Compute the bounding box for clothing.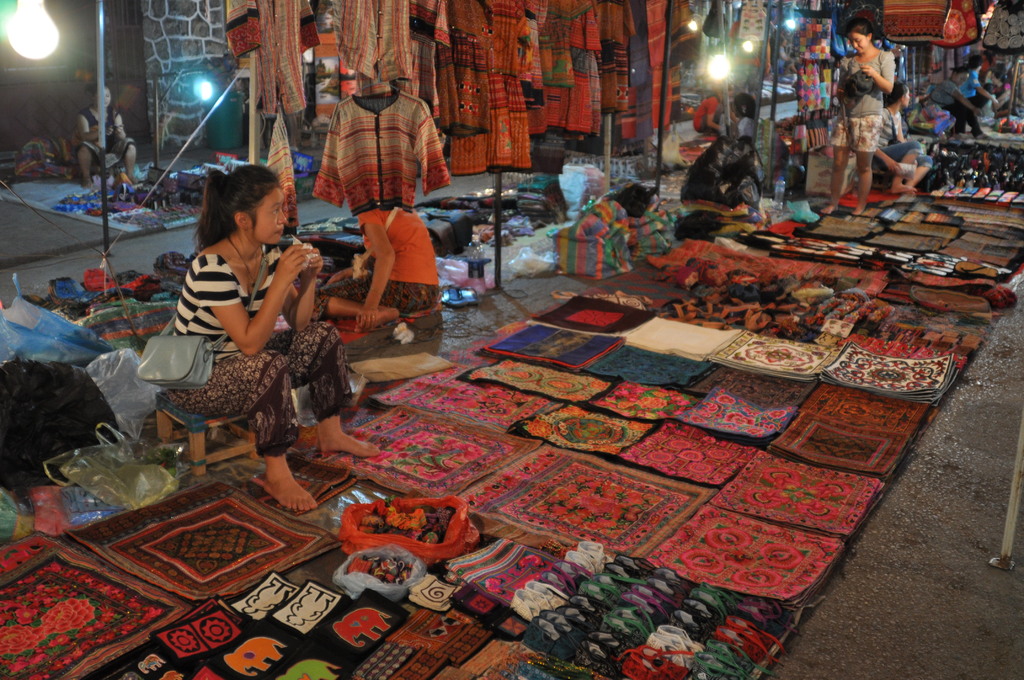
(left=143, top=245, right=361, bottom=465).
